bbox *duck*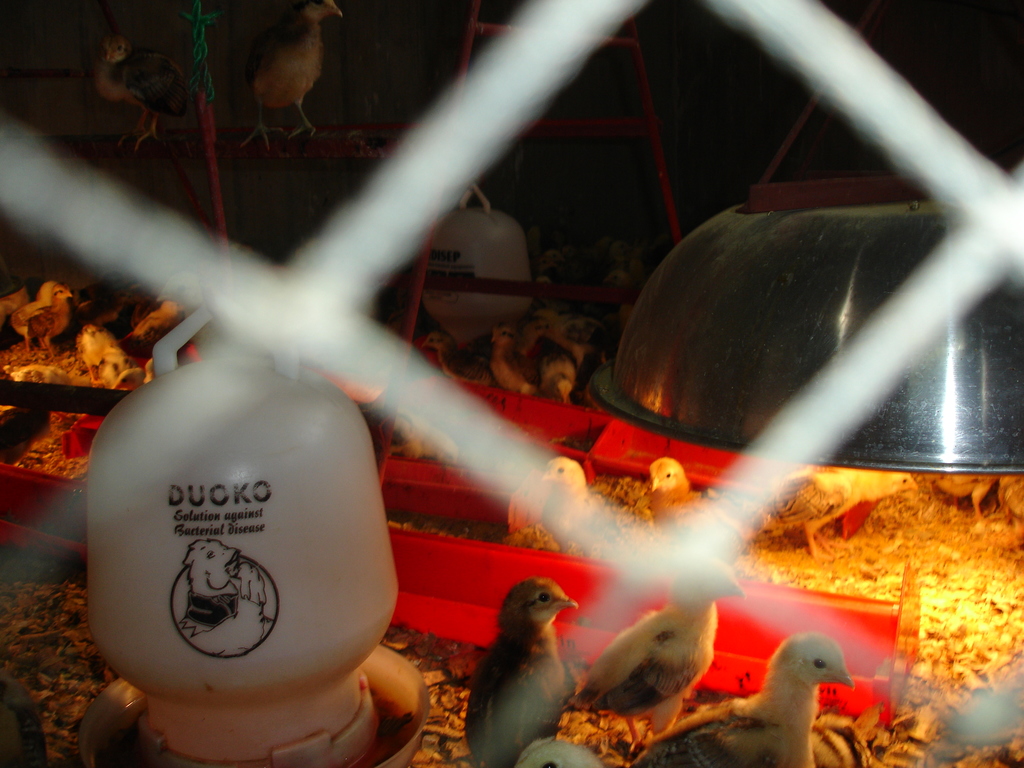
l=586, t=549, r=748, b=732
